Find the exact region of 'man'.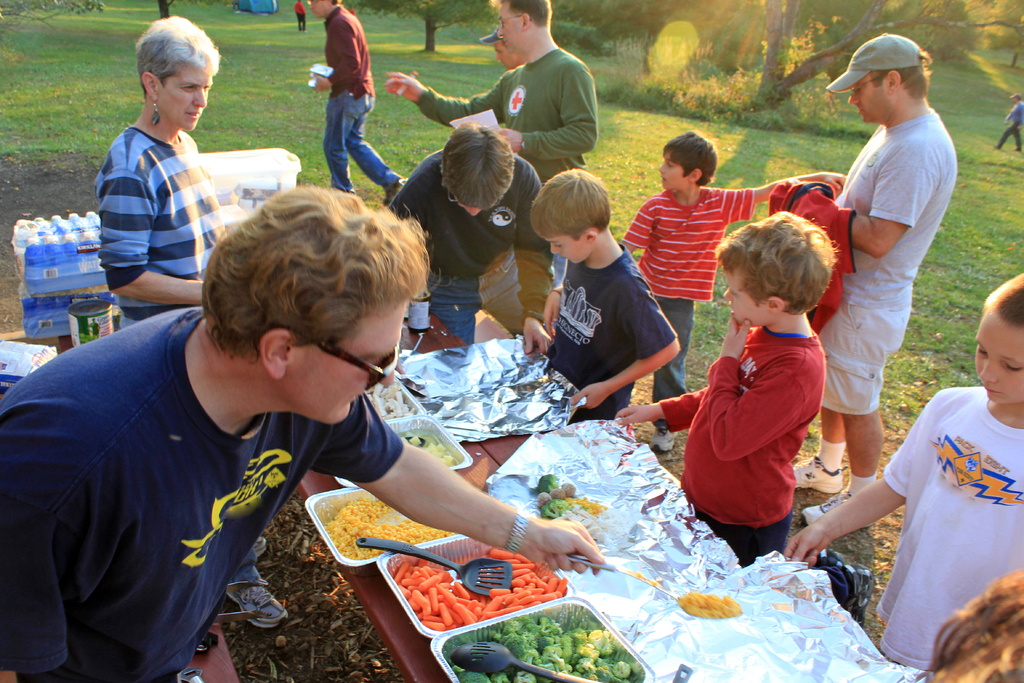
Exact region: <box>382,0,607,280</box>.
